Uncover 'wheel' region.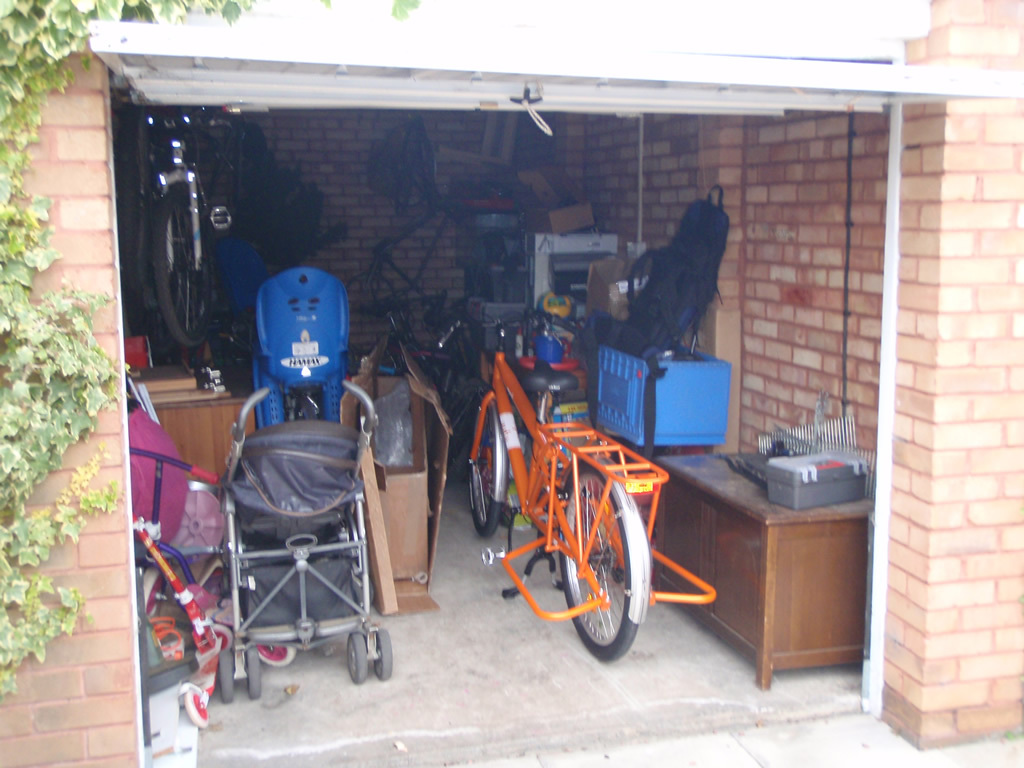
Uncovered: <region>218, 649, 231, 702</region>.
